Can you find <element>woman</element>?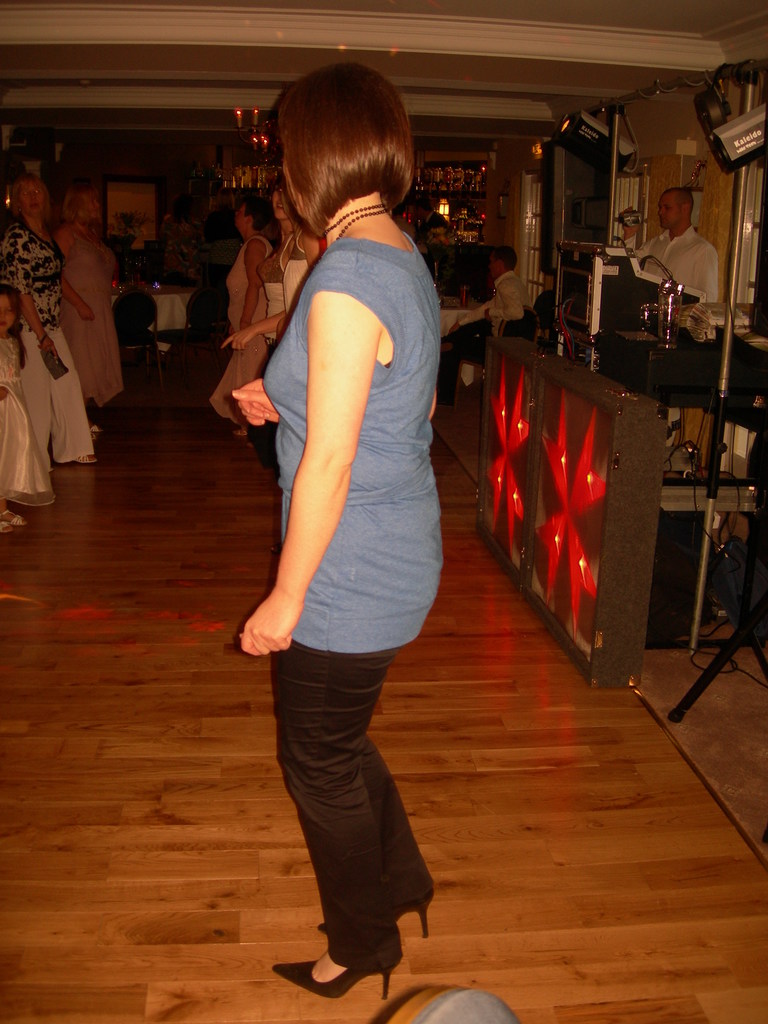
Yes, bounding box: <region>49, 184, 133, 440</region>.
